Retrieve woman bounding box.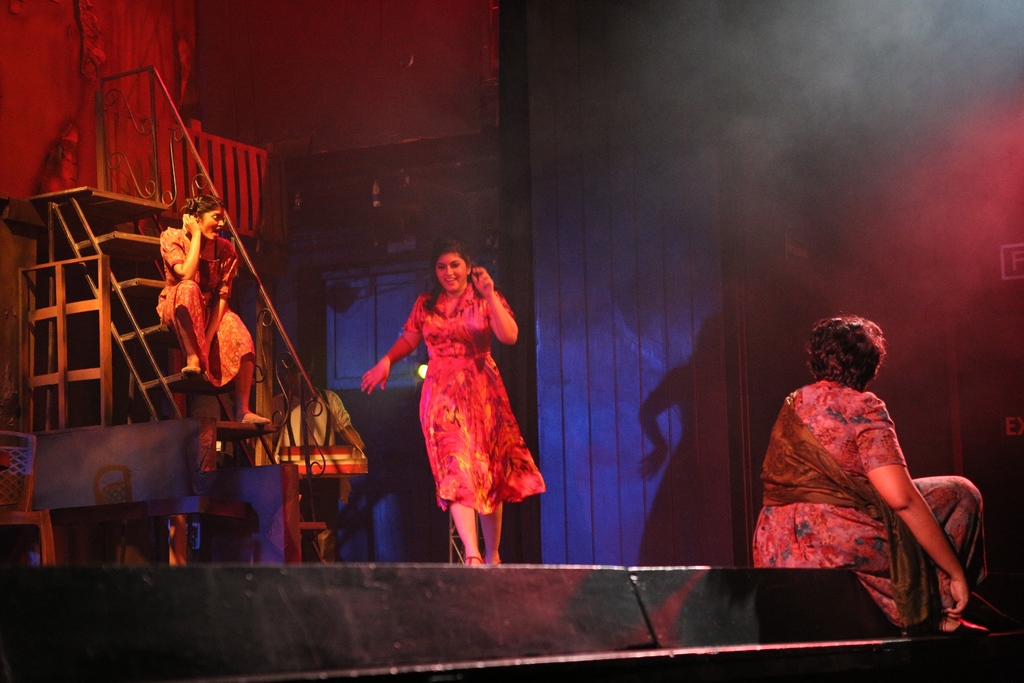
Bounding box: {"x1": 156, "y1": 200, "x2": 272, "y2": 423}.
